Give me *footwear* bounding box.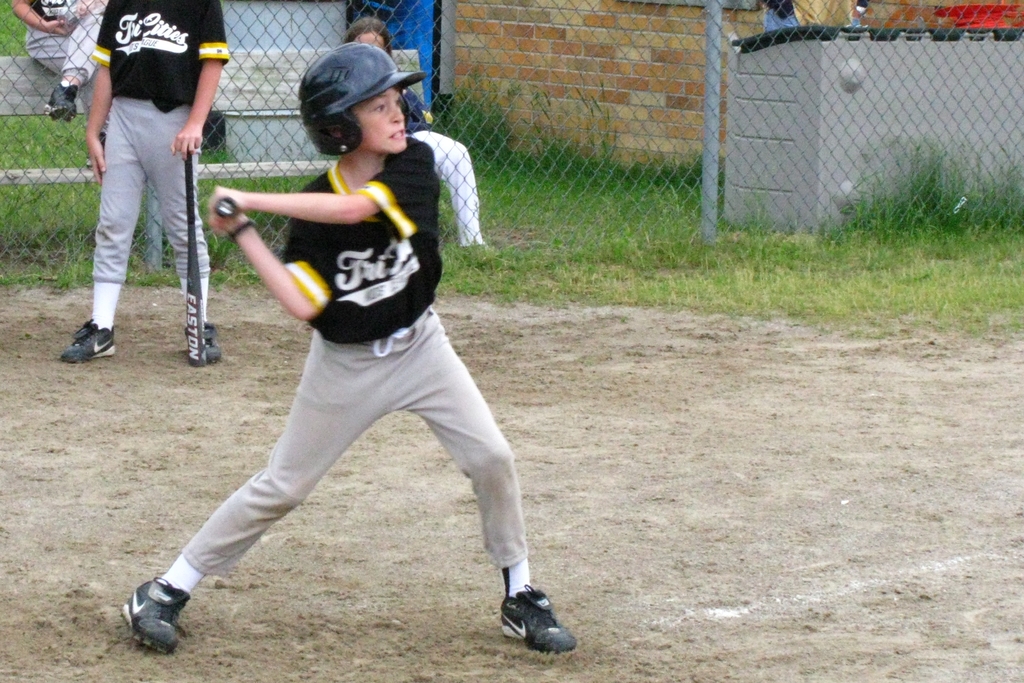
(x1=501, y1=580, x2=583, y2=657).
